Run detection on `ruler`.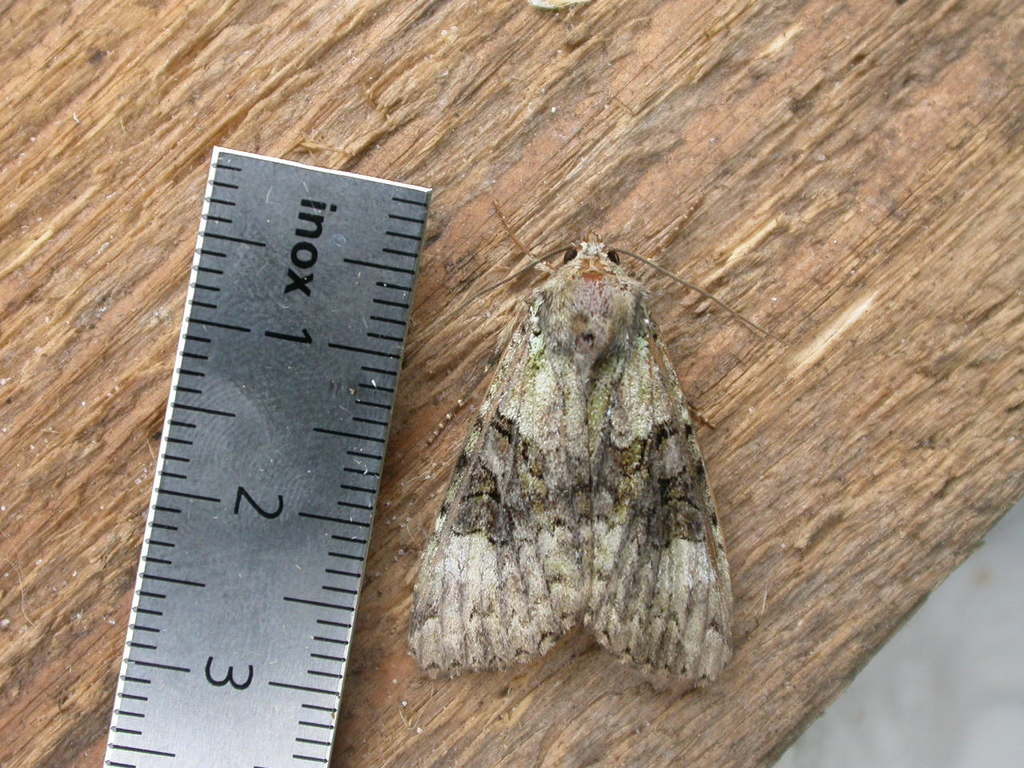
Result: box(98, 142, 431, 766).
